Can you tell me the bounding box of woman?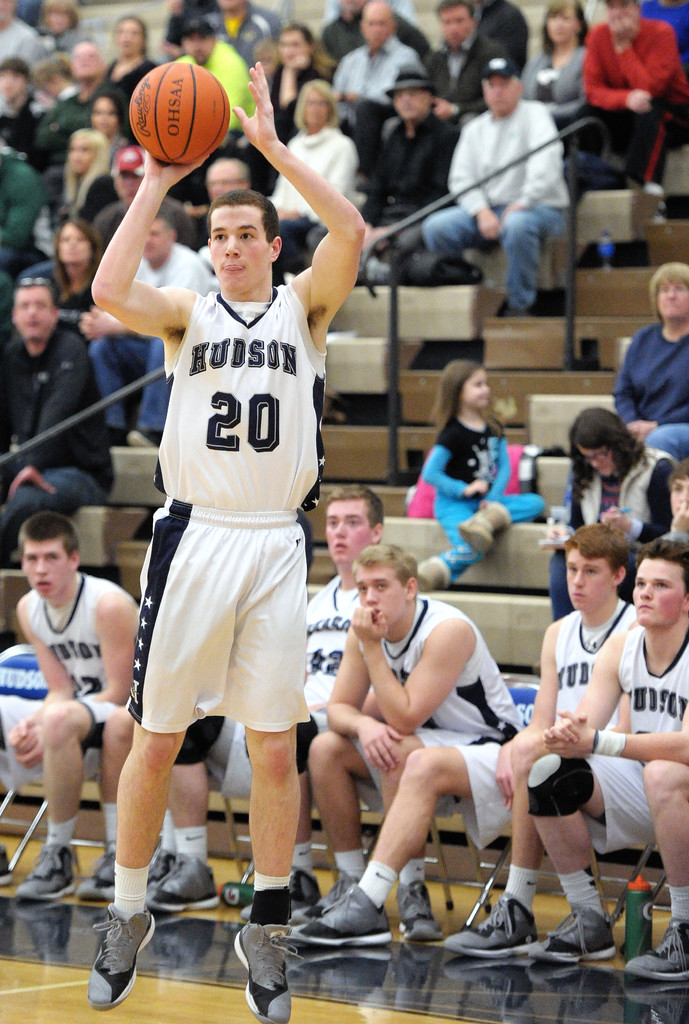
pyautogui.locateOnScreen(417, 362, 555, 592).
